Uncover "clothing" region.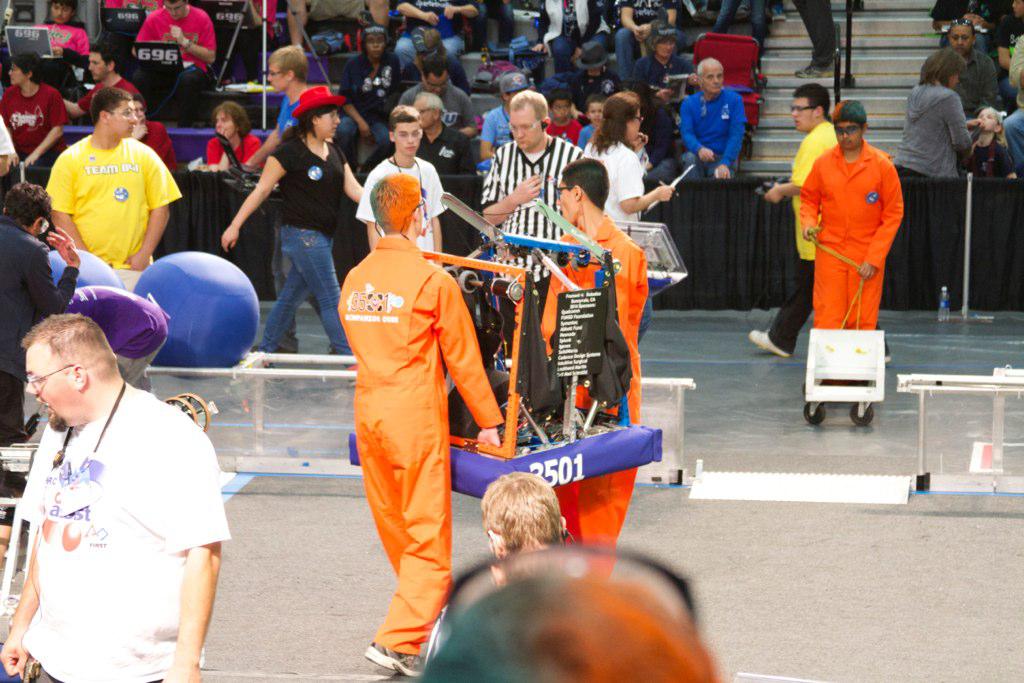
Uncovered: x1=68, y1=74, x2=146, y2=114.
